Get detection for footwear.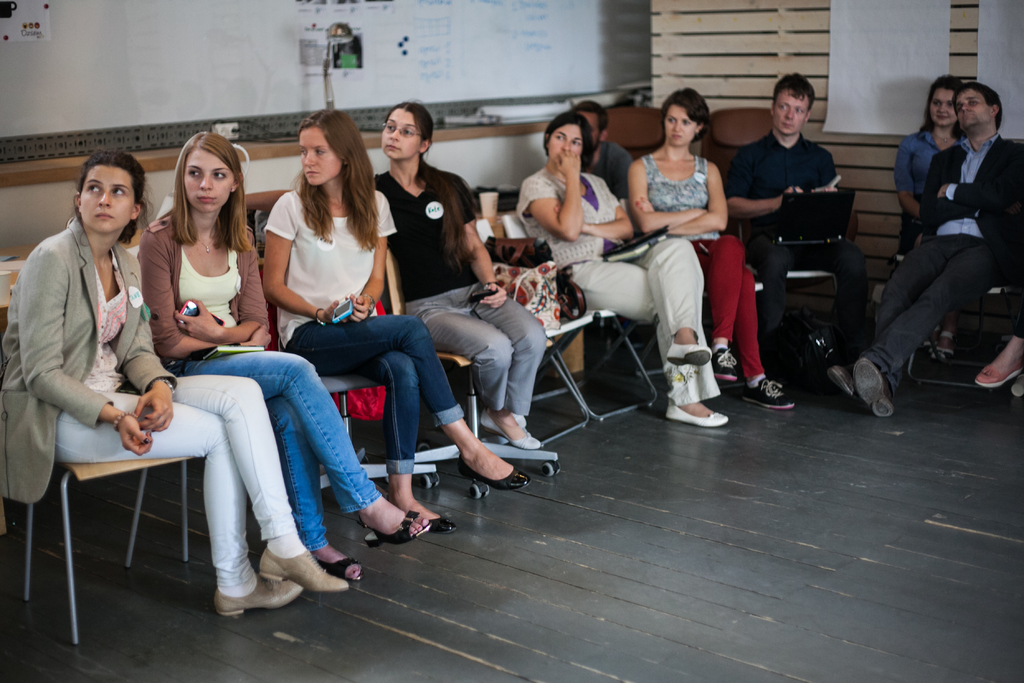
Detection: l=255, t=550, r=351, b=595.
